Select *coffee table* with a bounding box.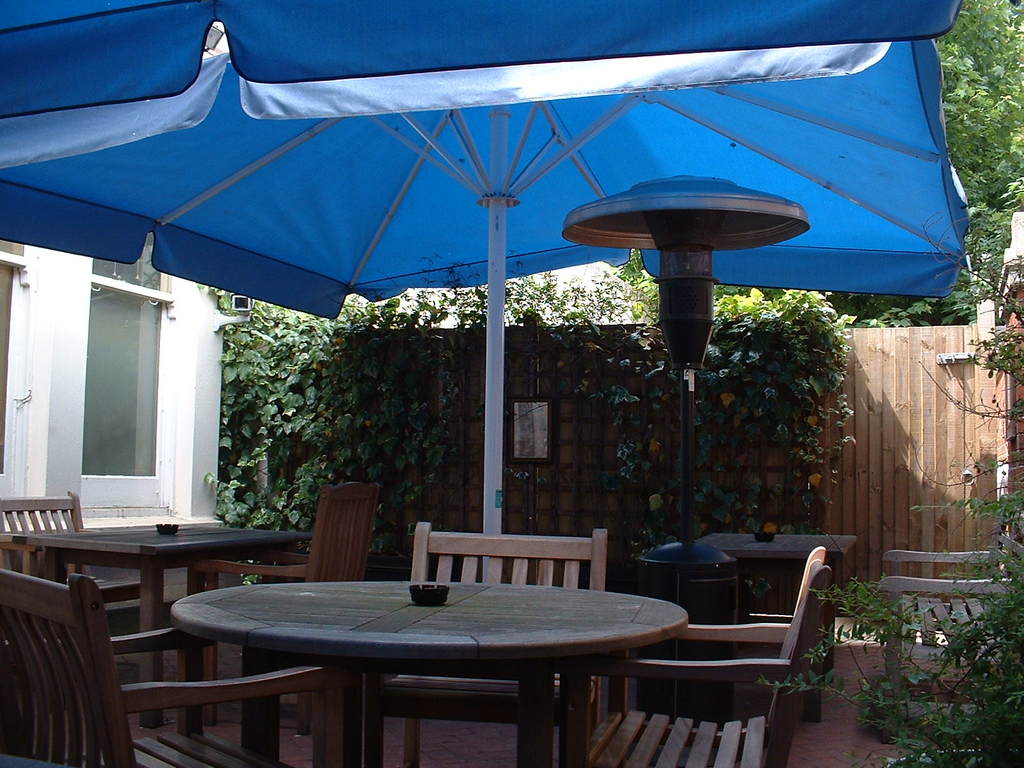
locate(184, 562, 687, 765).
